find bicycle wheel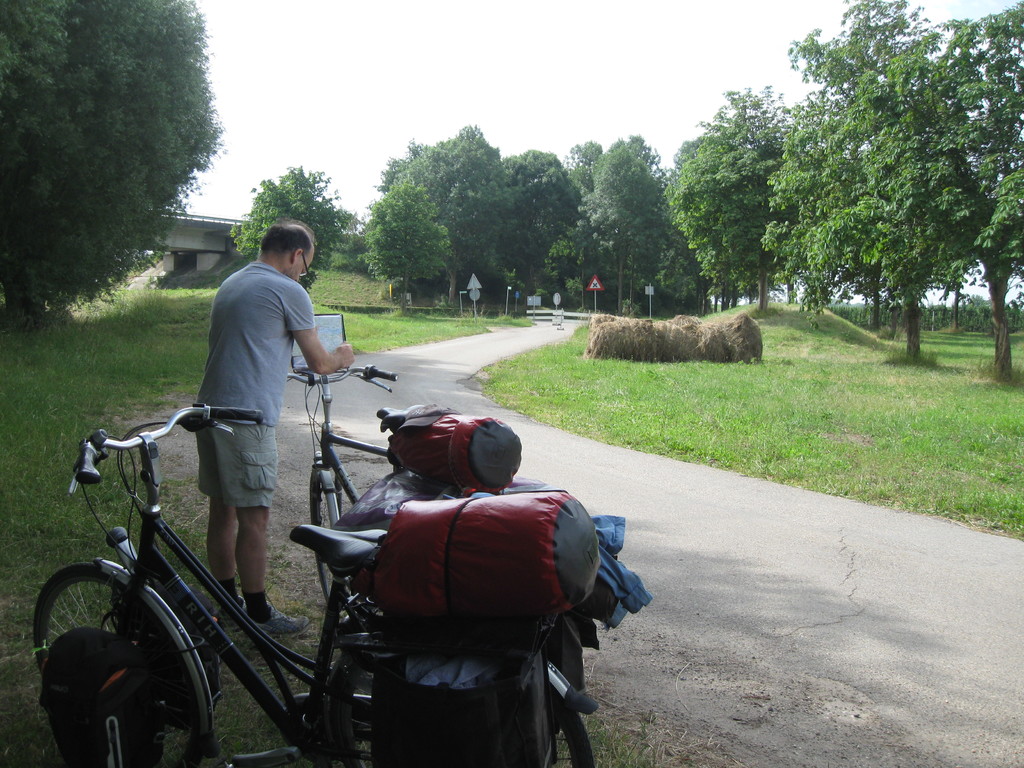
330/637/596/767
